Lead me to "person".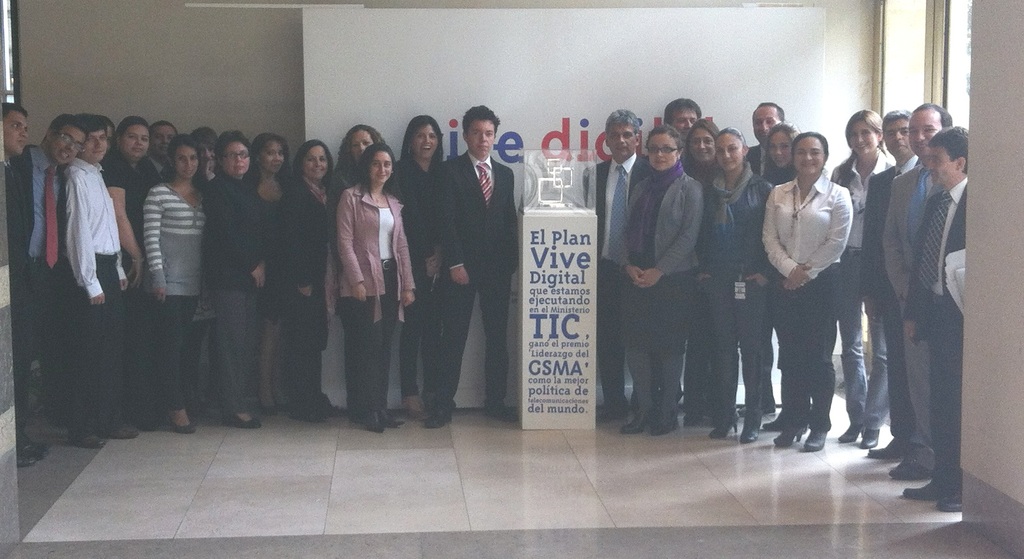
Lead to [x1=760, y1=132, x2=848, y2=456].
